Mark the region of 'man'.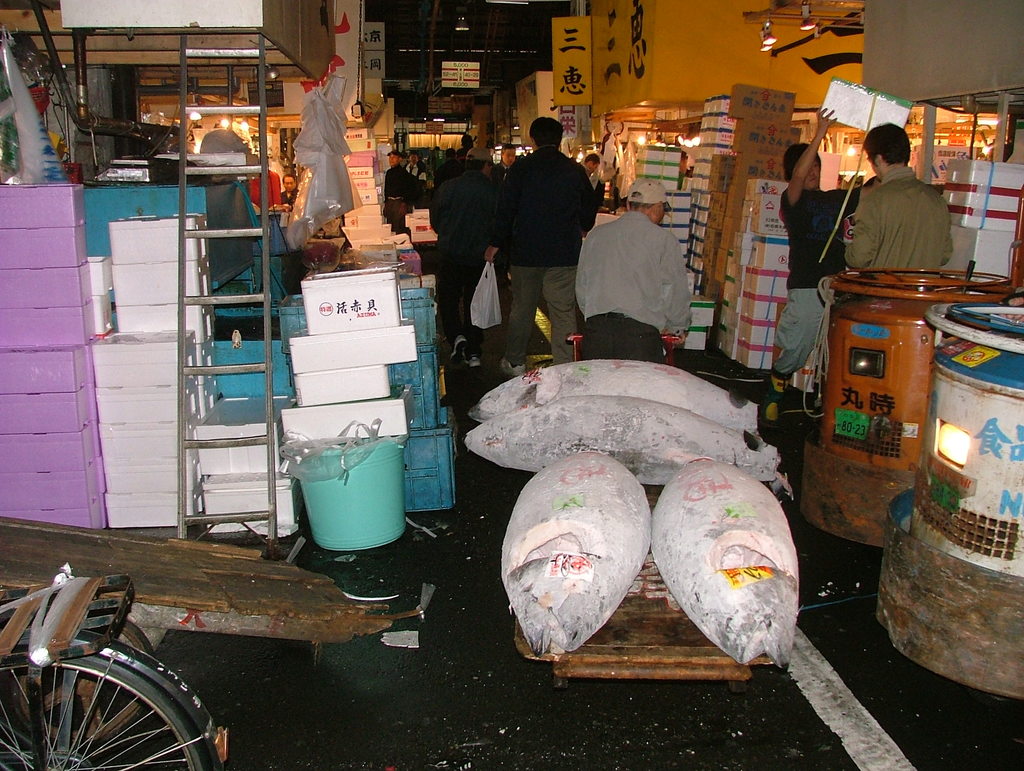
Region: <box>491,111,595,356</box>.
